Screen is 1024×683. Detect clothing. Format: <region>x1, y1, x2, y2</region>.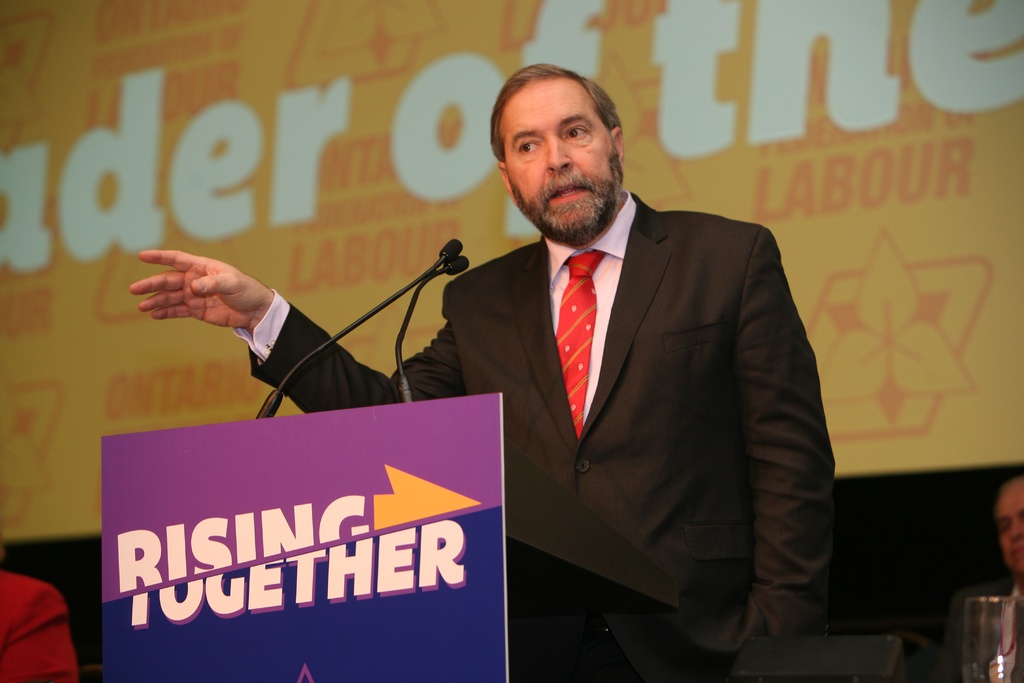
<region>0, 567, 82, 682</region>.
